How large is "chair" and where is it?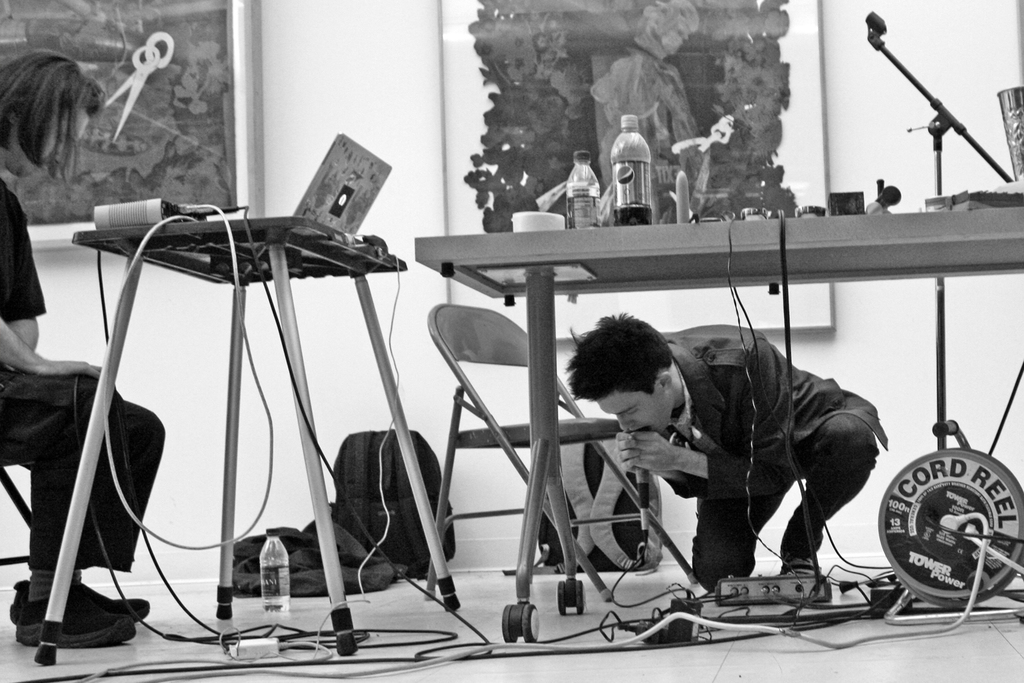
Bounding box: 0, 445, 40, 572.
